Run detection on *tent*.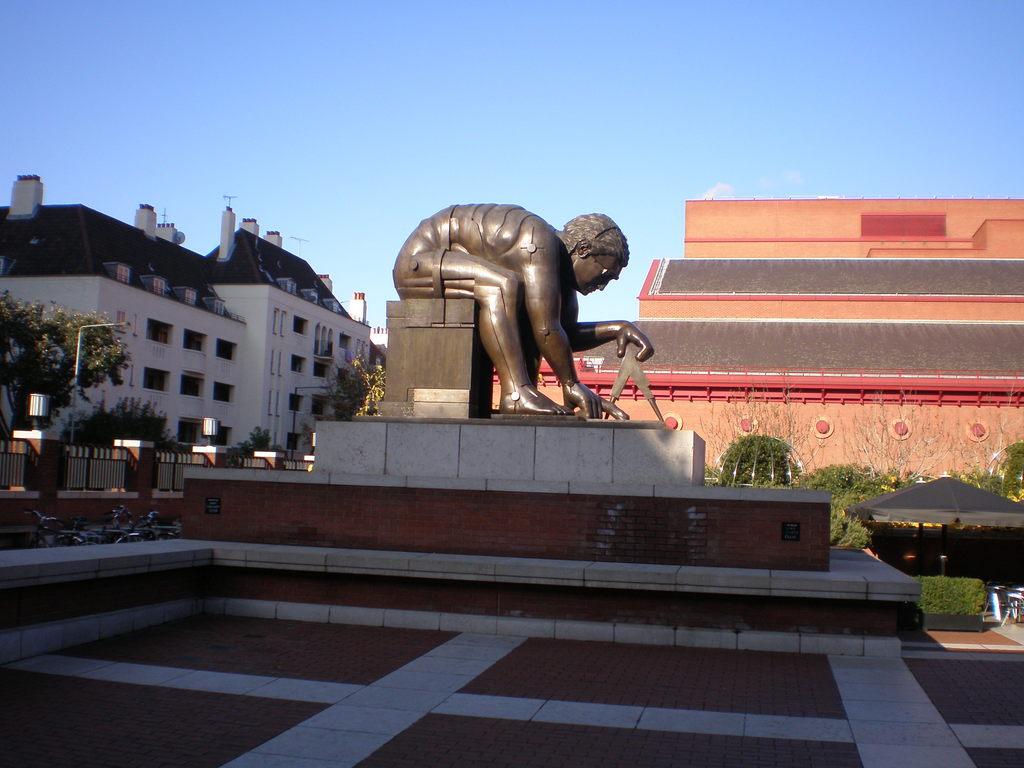
Result: region(846, 470, 1023, 582).
